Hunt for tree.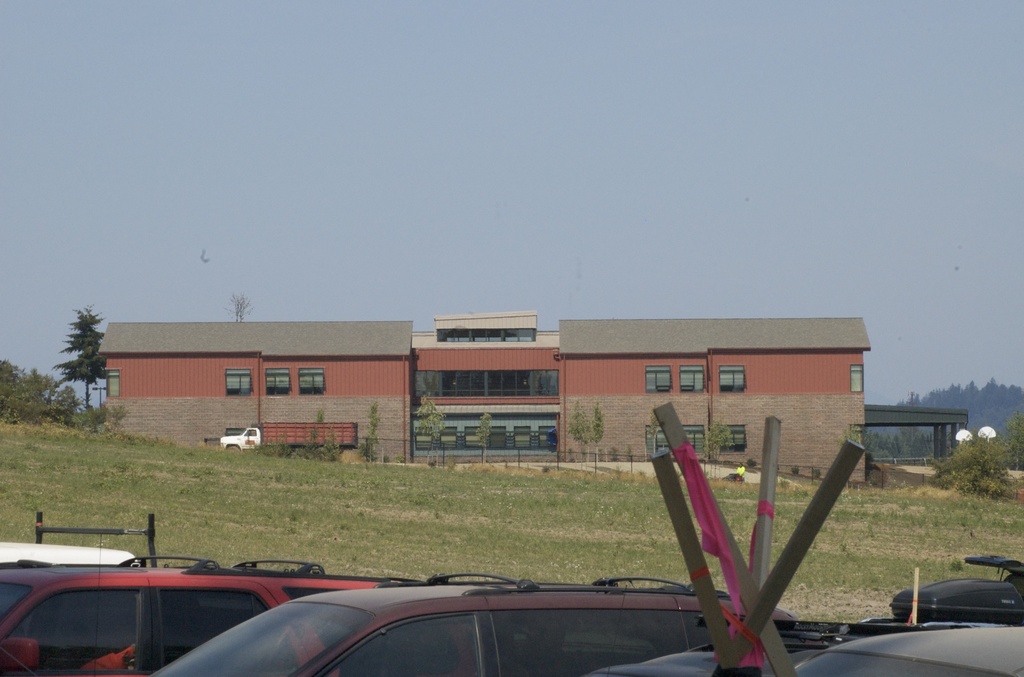
Hunted down at {"left": 316, "top": 407, "right": 325, "bottom": 423}.
